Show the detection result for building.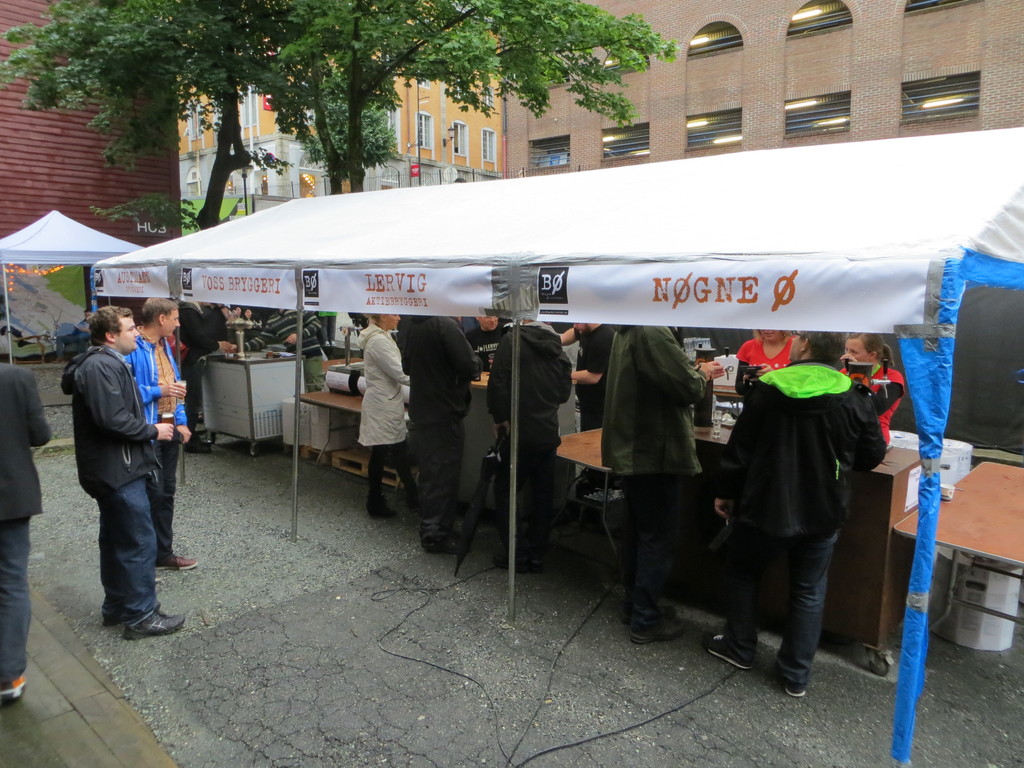
(499, 0, 1023, 180).
